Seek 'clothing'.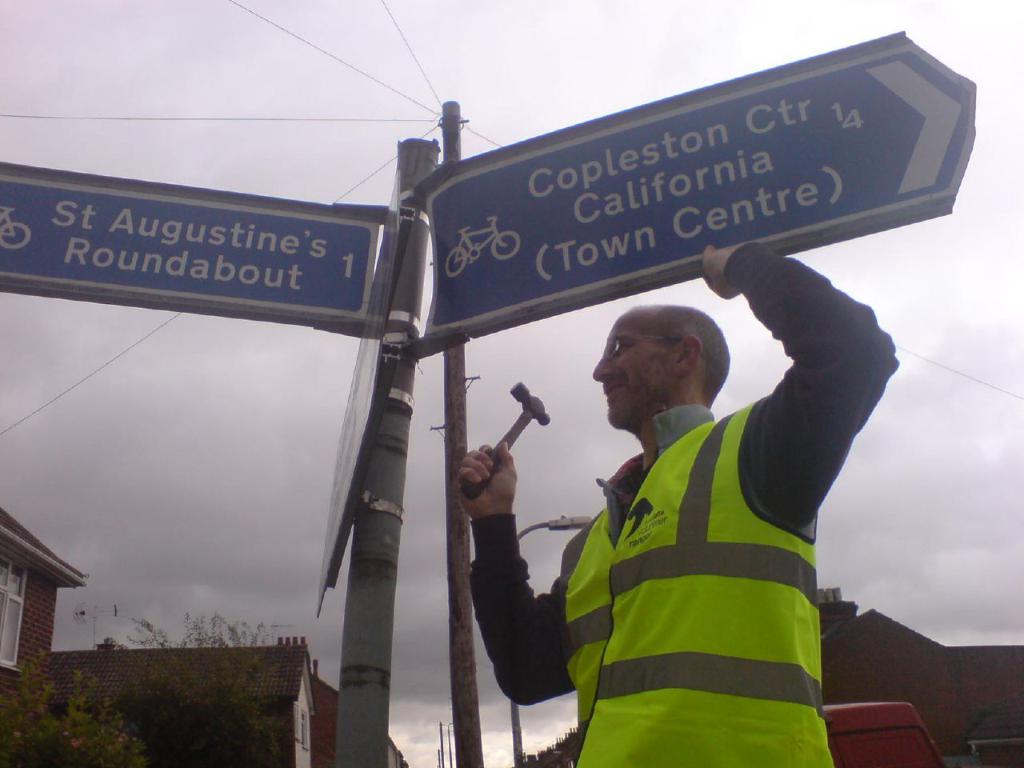
bbox=[466, 236, 896, 767].
